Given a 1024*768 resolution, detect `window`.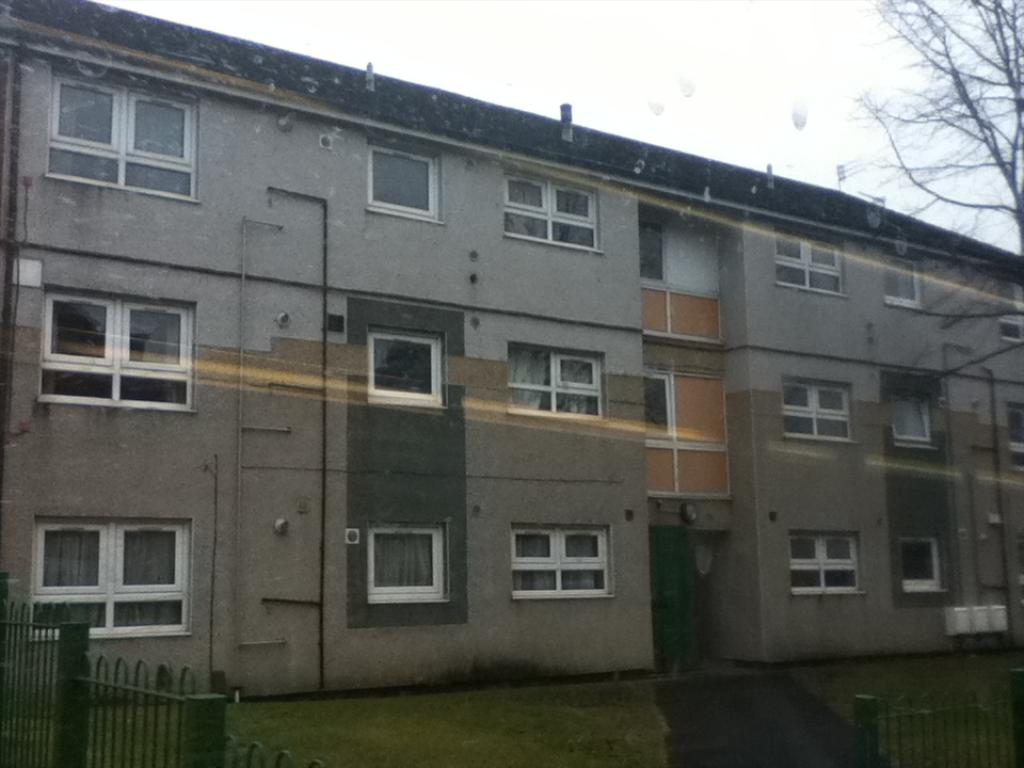
884,533,941,597.
